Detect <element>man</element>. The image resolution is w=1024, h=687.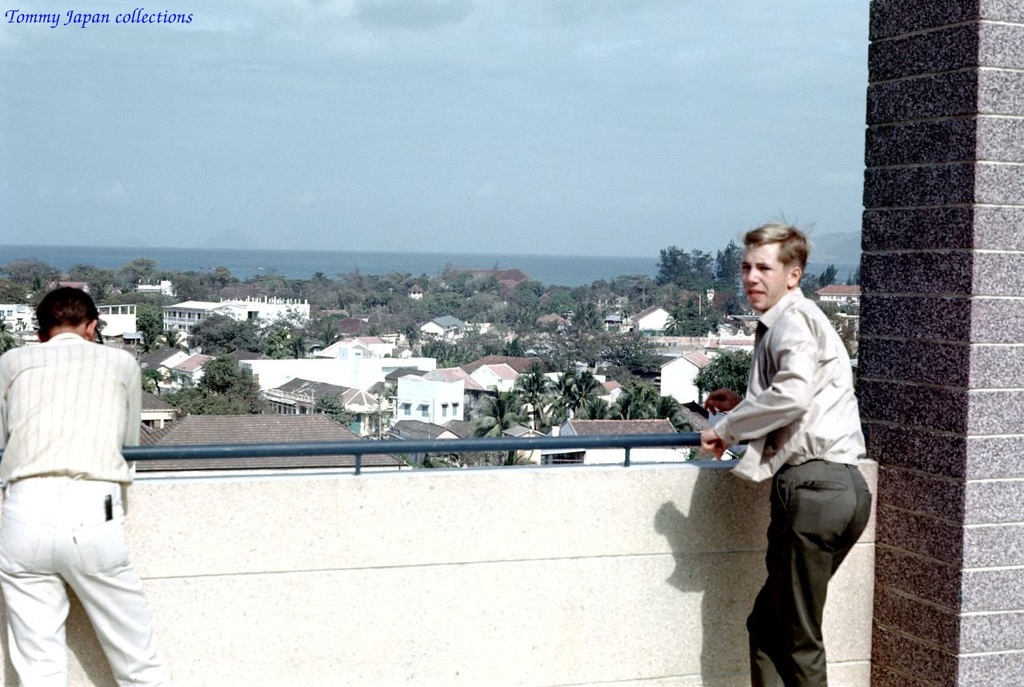
l=9, t=258, r=164, b=672.
